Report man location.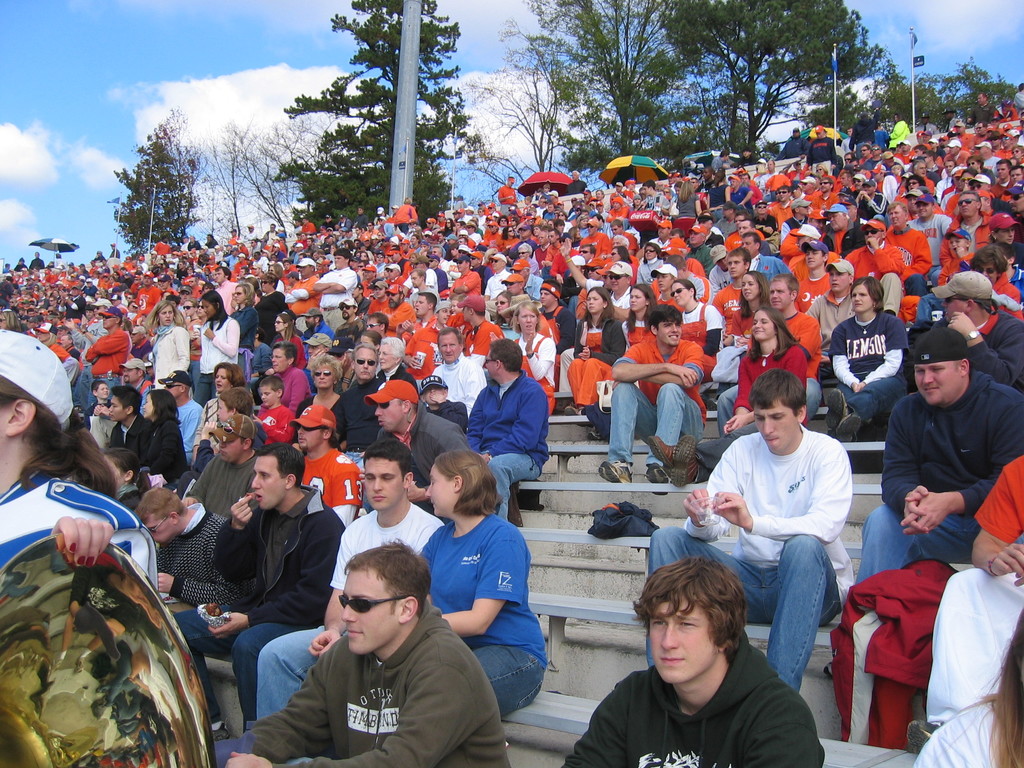
Report: x1=244, y1=541, x2=506, y2=762.
